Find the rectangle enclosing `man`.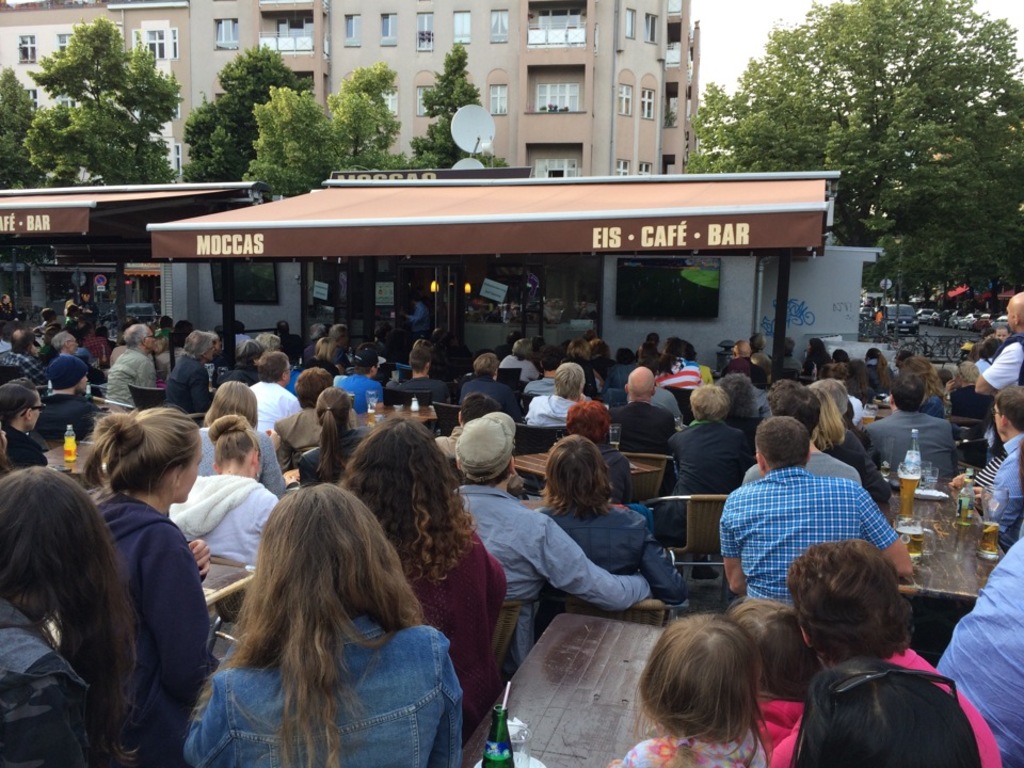
763/534/994/767.
